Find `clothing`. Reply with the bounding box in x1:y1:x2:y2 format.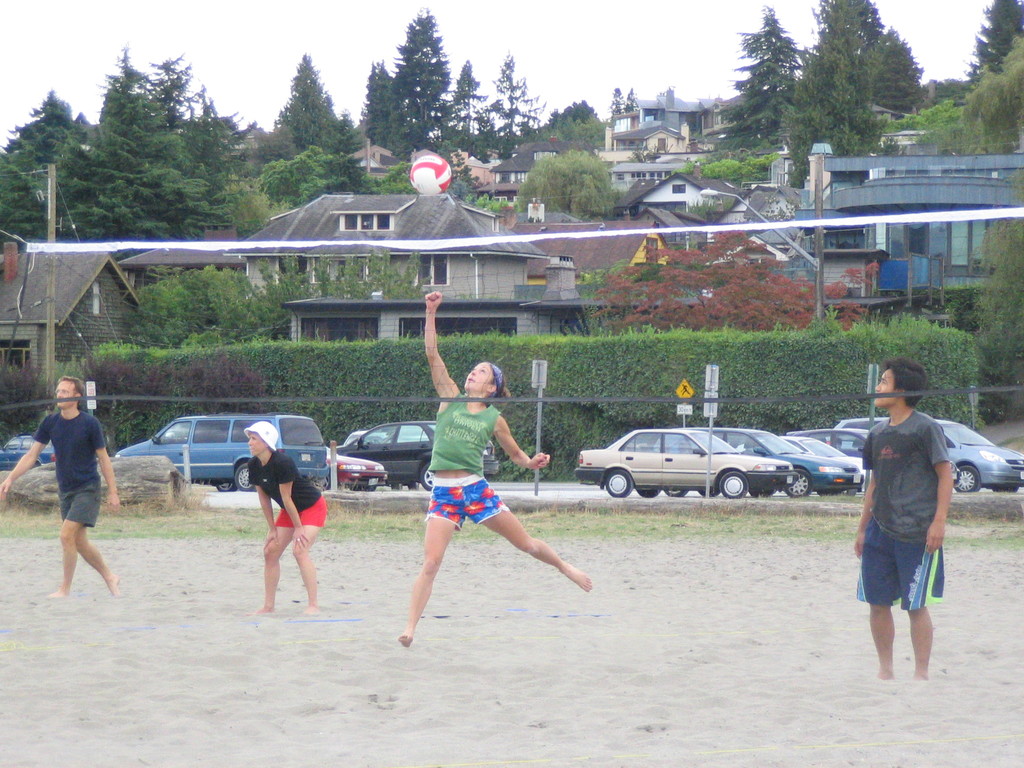
425:476:510:532.
